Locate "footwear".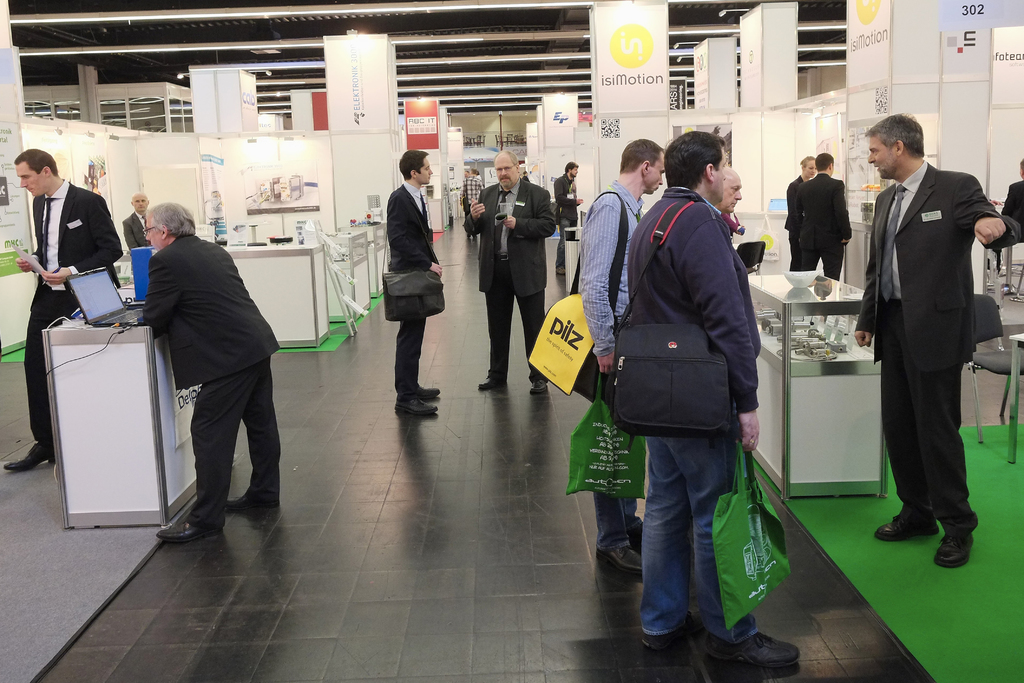
Bounding box: Rect(703, 628, 802, 667).
